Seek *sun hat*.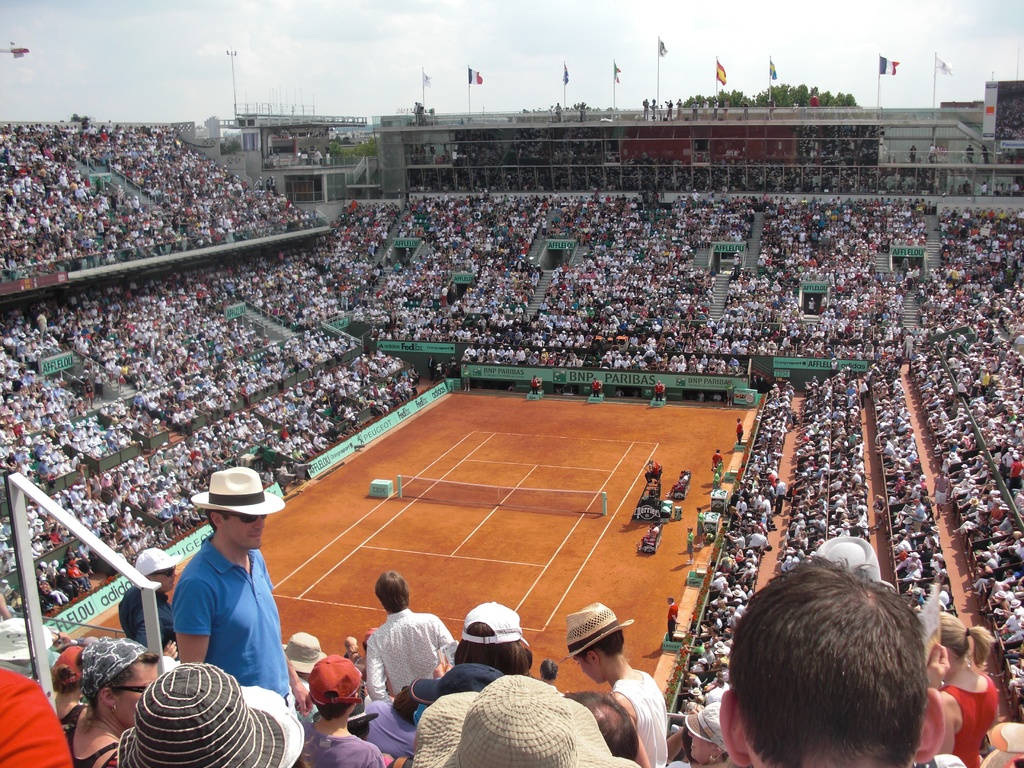
187/463/287/518.
